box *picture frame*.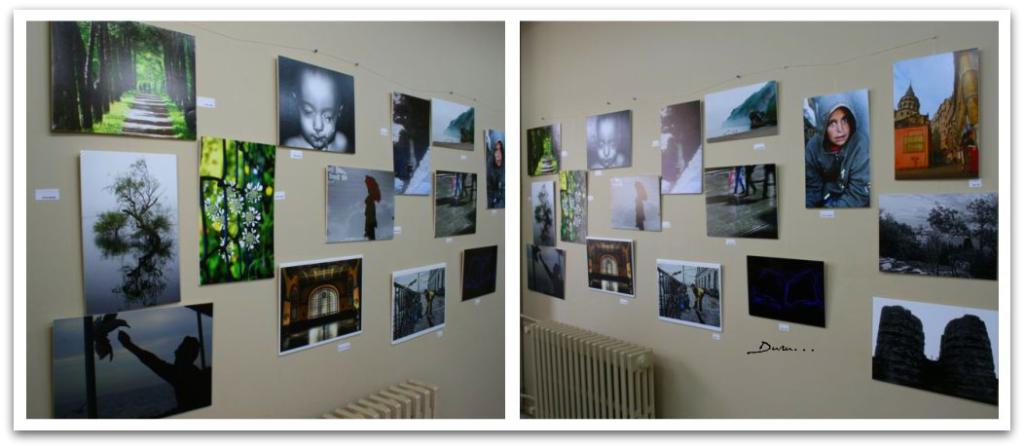
64 120 189 324.
